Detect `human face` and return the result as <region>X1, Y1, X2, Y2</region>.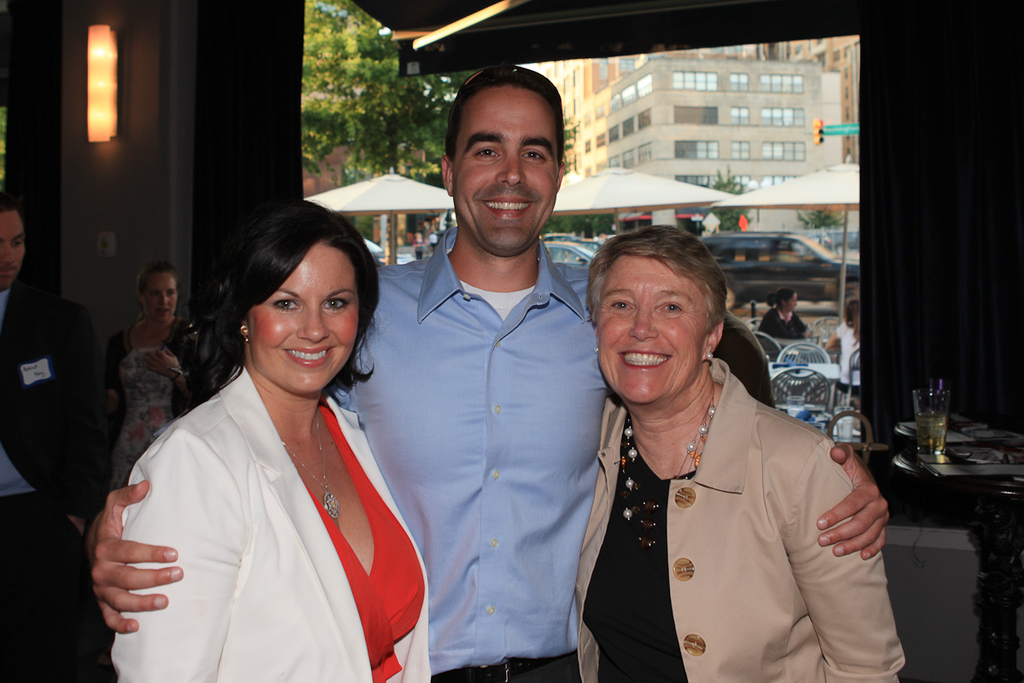
<region>596, 254, 713, 405</region>.
